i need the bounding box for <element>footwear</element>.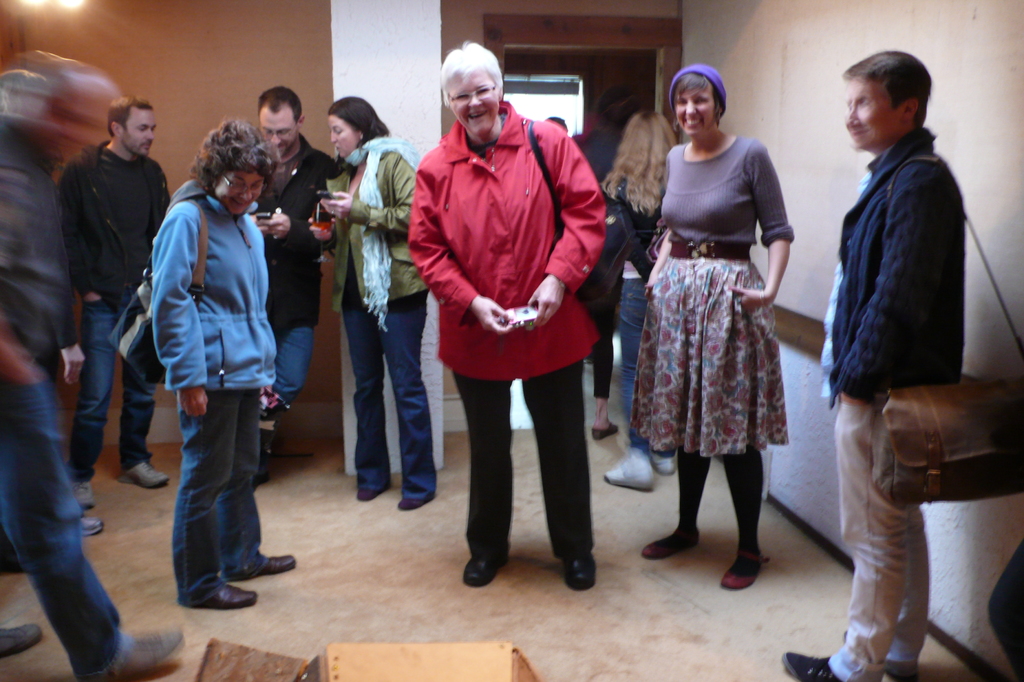
Here it is: BBox(639, 526, 703, 562).
